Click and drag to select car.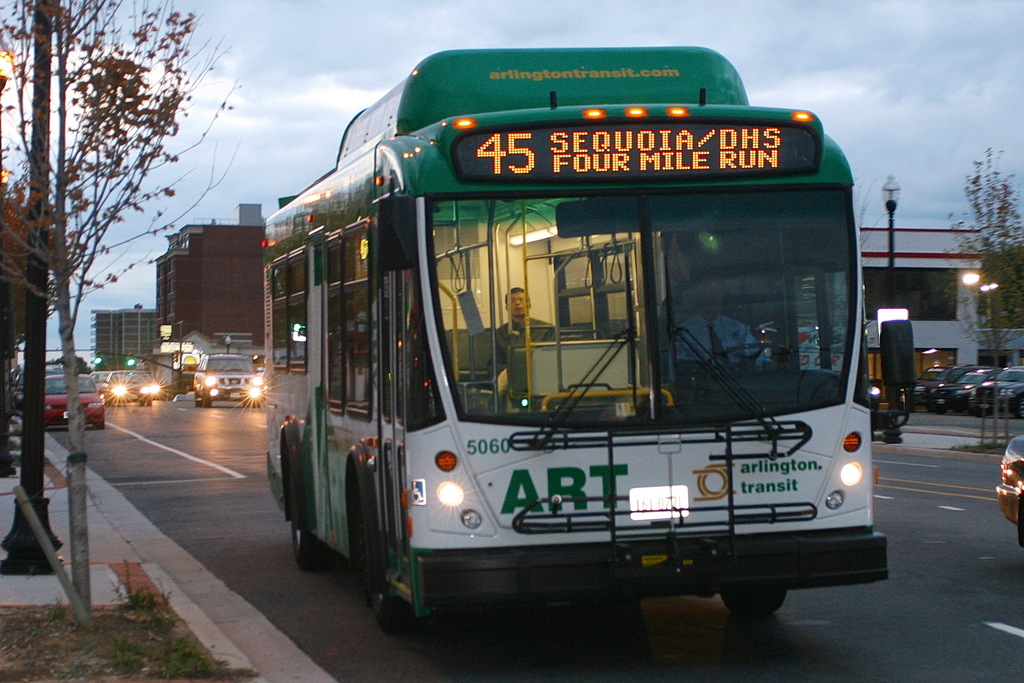
Selection: bbox=(24, 373, 108, 424).
